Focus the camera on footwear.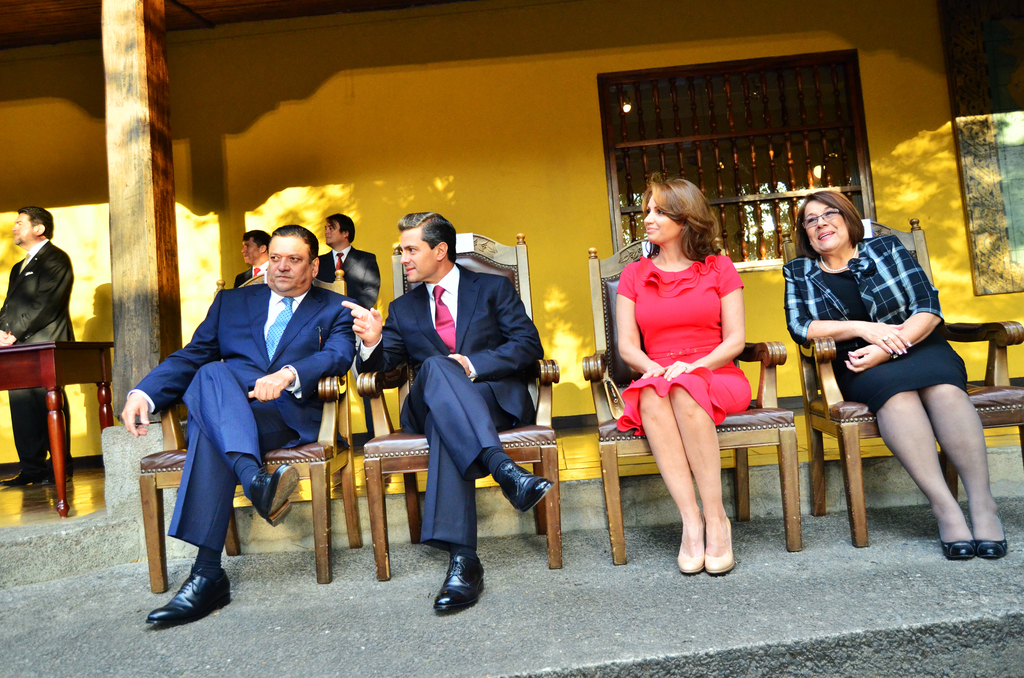
Focus region: (700, 554, 735, 580).
